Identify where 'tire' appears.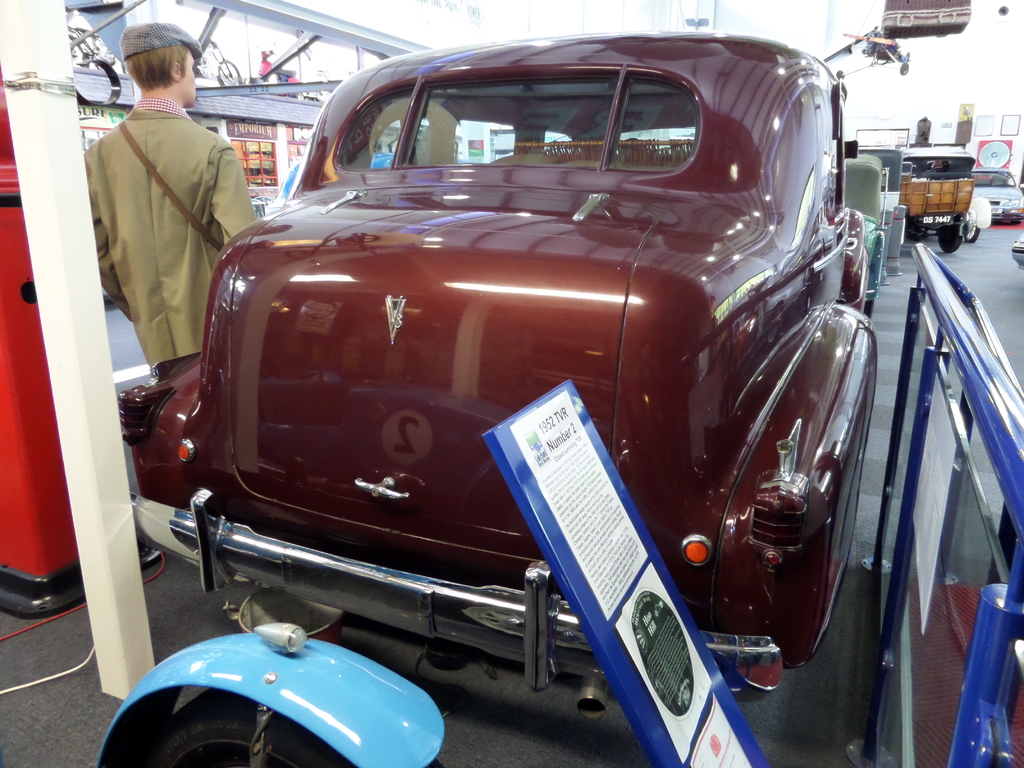
Appears at bbox(935, 218, 961, 257).
